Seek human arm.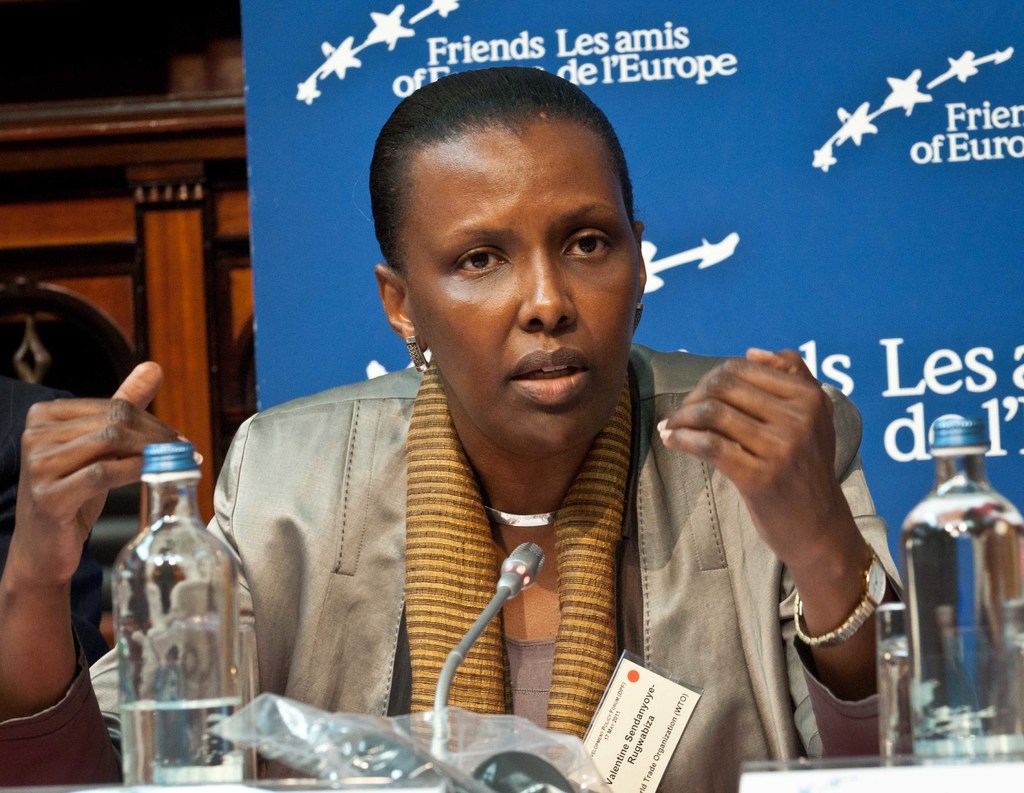
BBox(0, 360, 255, 792).
